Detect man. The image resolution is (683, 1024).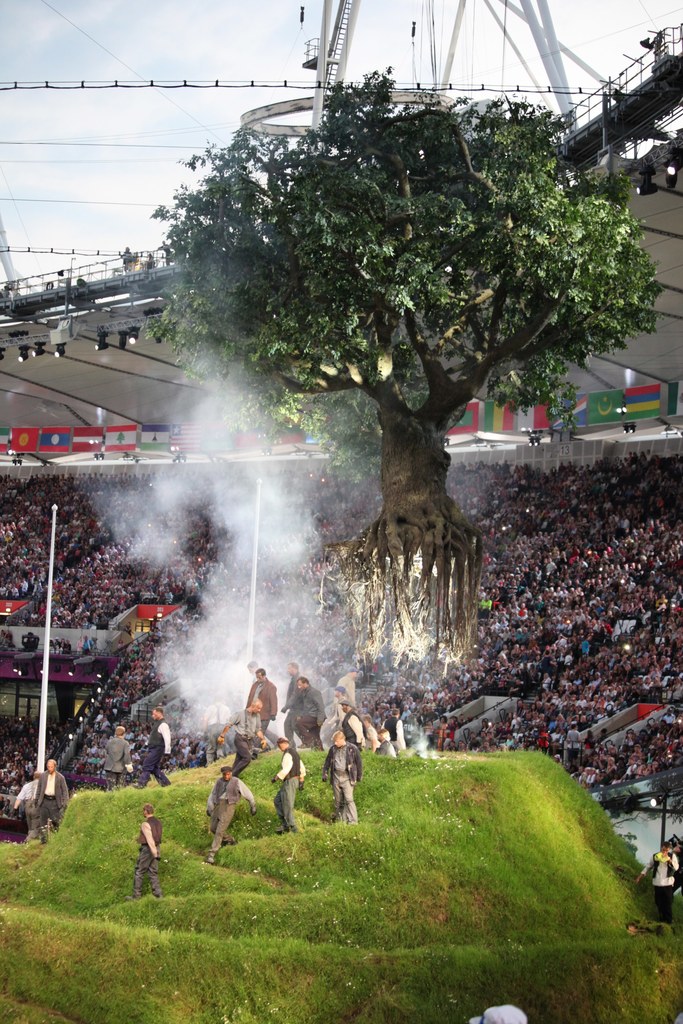
region(199, 765, 259, 849).
